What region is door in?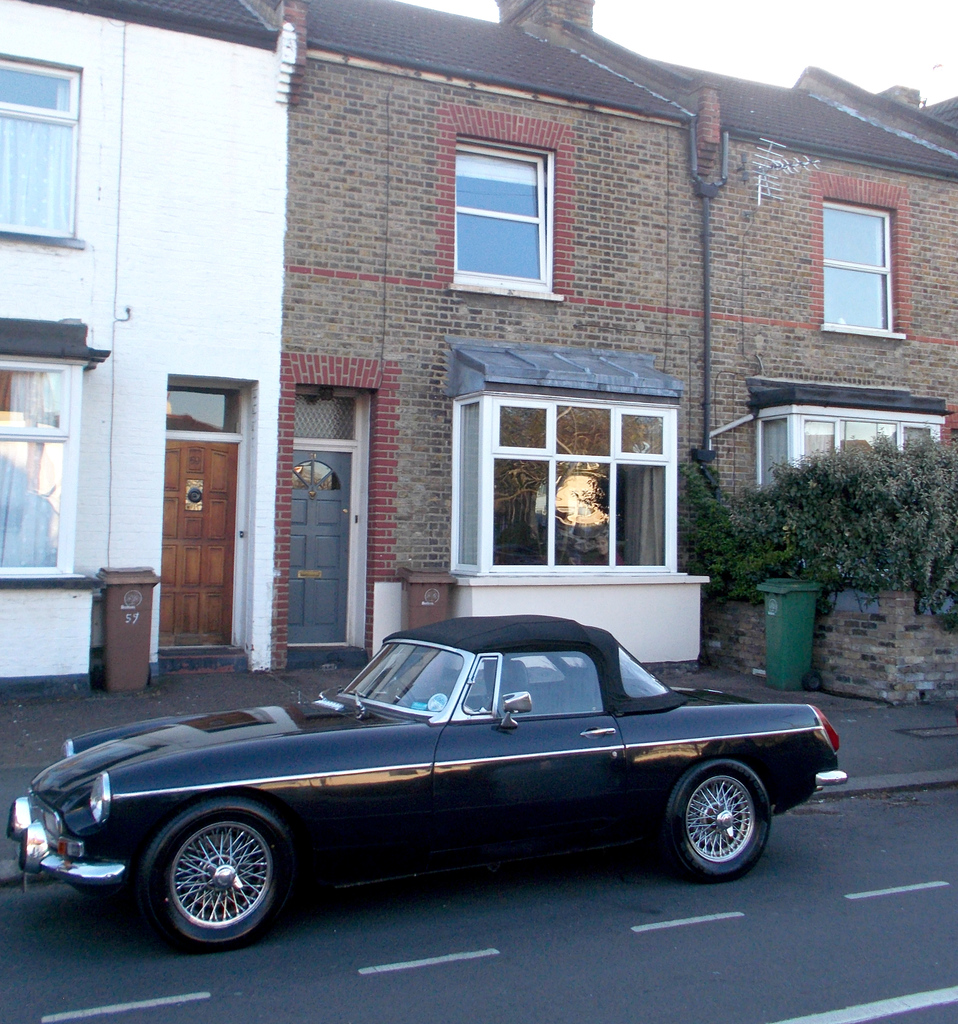
x1=286, y1=445, x2=353, y2=648.
